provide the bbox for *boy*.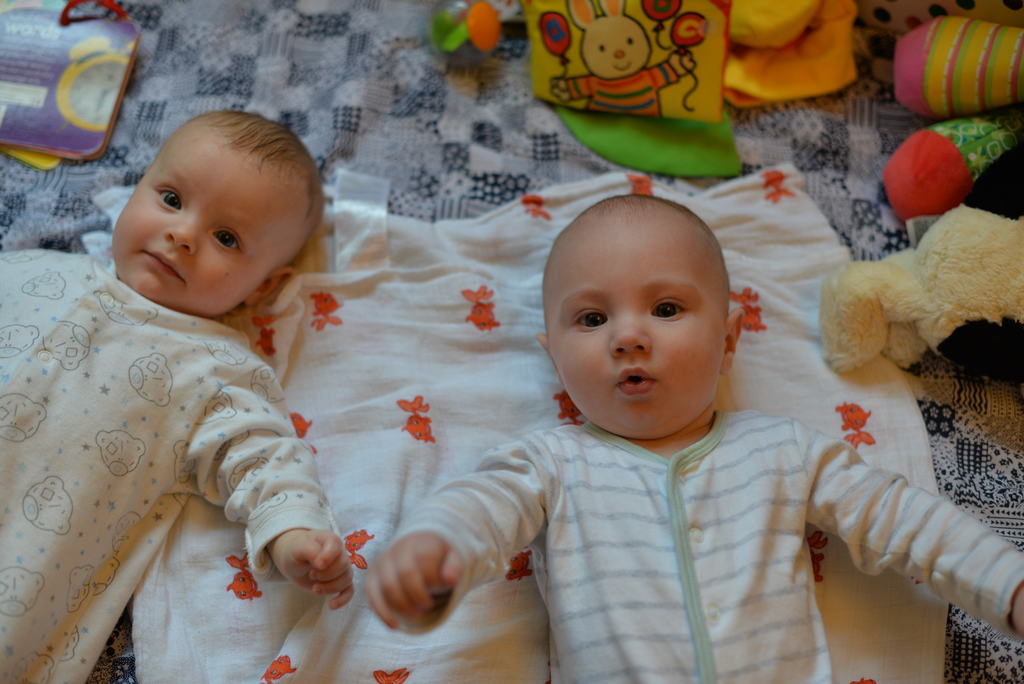
{"left": 365, "top": 191, "right": 1023, "bottom": 683}.
